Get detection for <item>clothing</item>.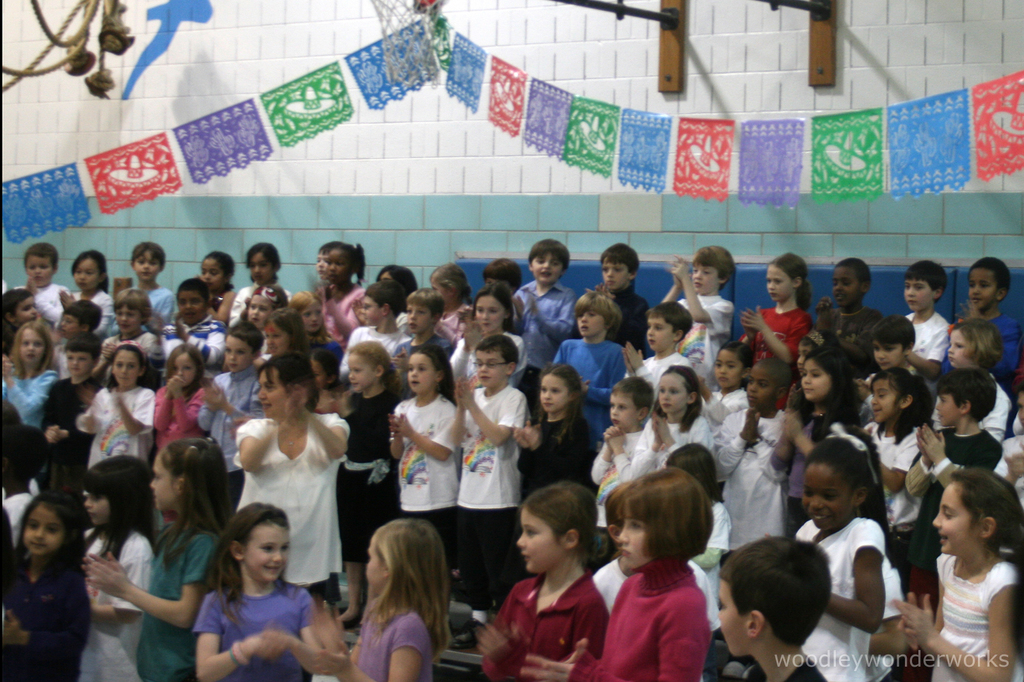
Detection: locate(158, 315, 213, 357).
